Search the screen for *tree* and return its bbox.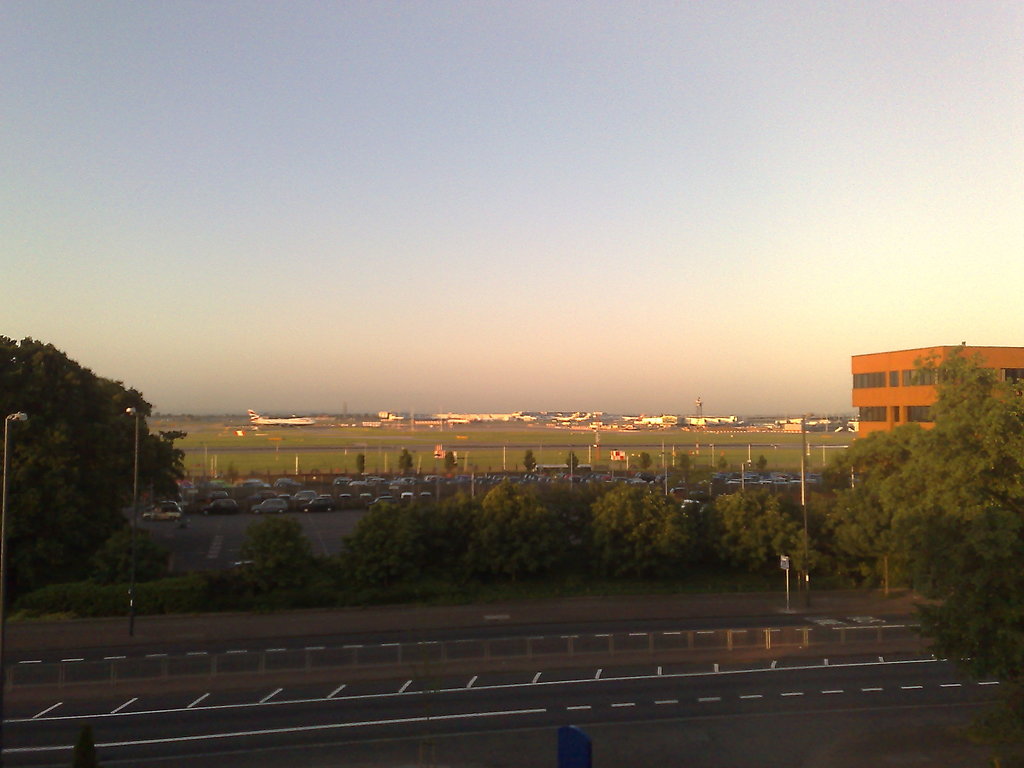
Found: {"x1": 438, "y1": 449, "x2": 453, "y2": 481}.
